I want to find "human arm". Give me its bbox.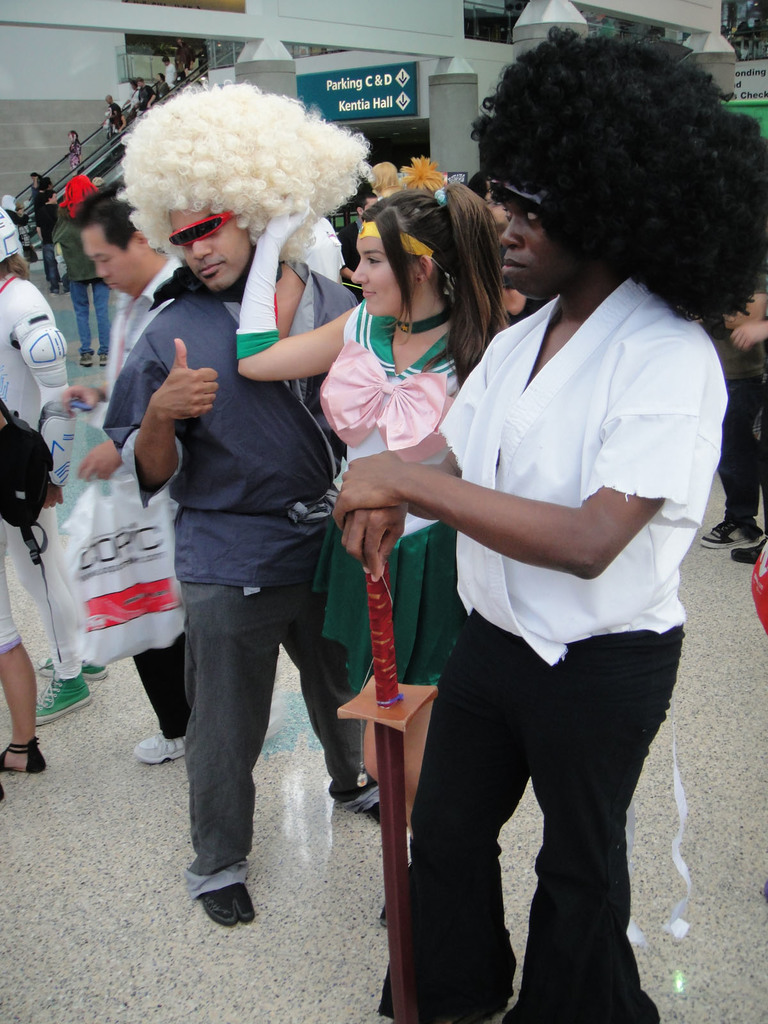
crop(333, 335, 707, 579).
